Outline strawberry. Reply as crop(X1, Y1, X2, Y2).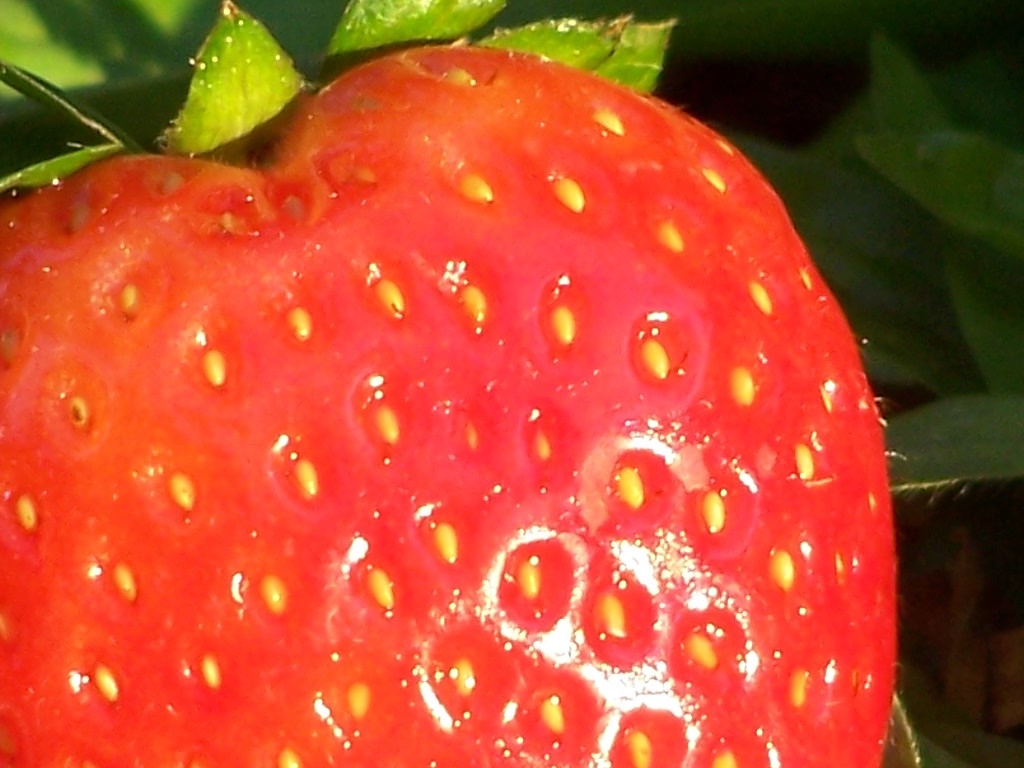
crop(13, 7, 956, 747).
